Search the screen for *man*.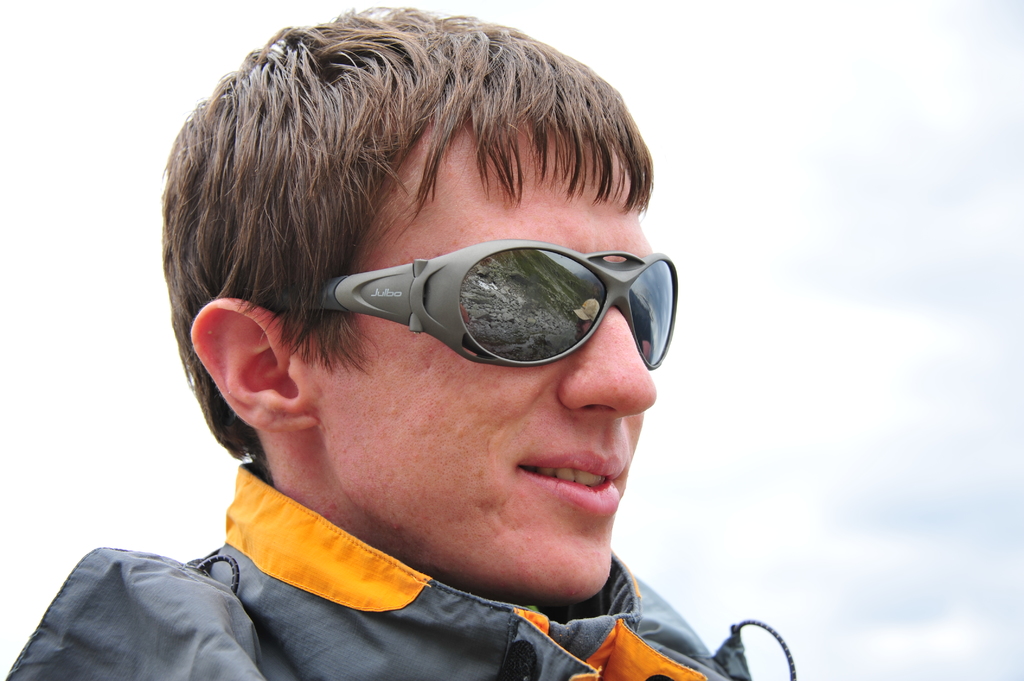
Found at [left=36, top=79, right=834, bottom=675].
